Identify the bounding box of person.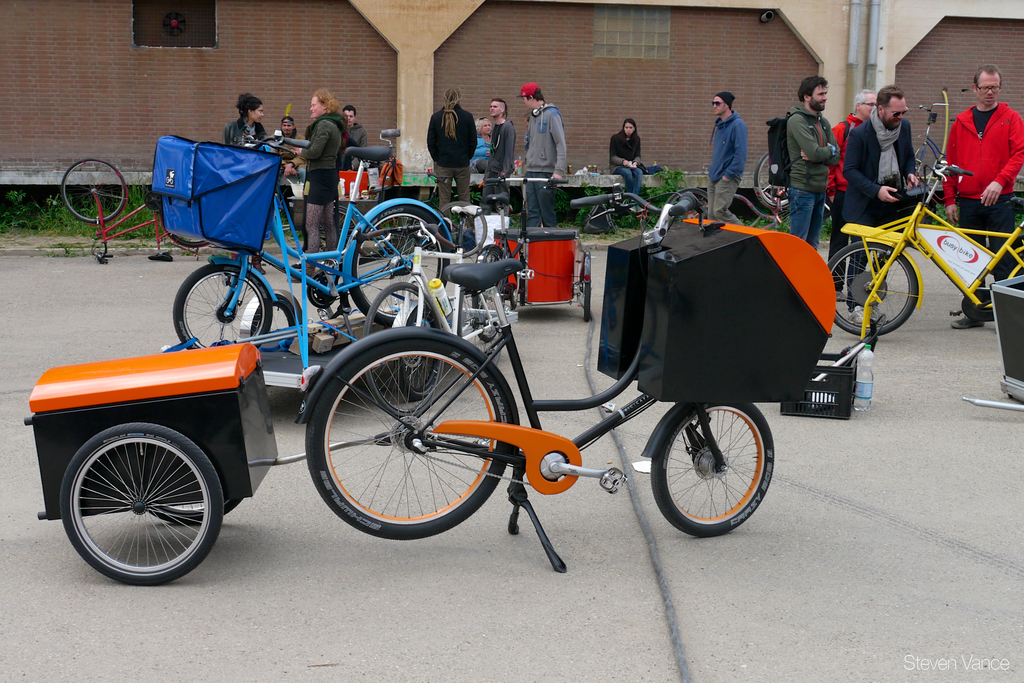
[828, 88, 884, 288].
